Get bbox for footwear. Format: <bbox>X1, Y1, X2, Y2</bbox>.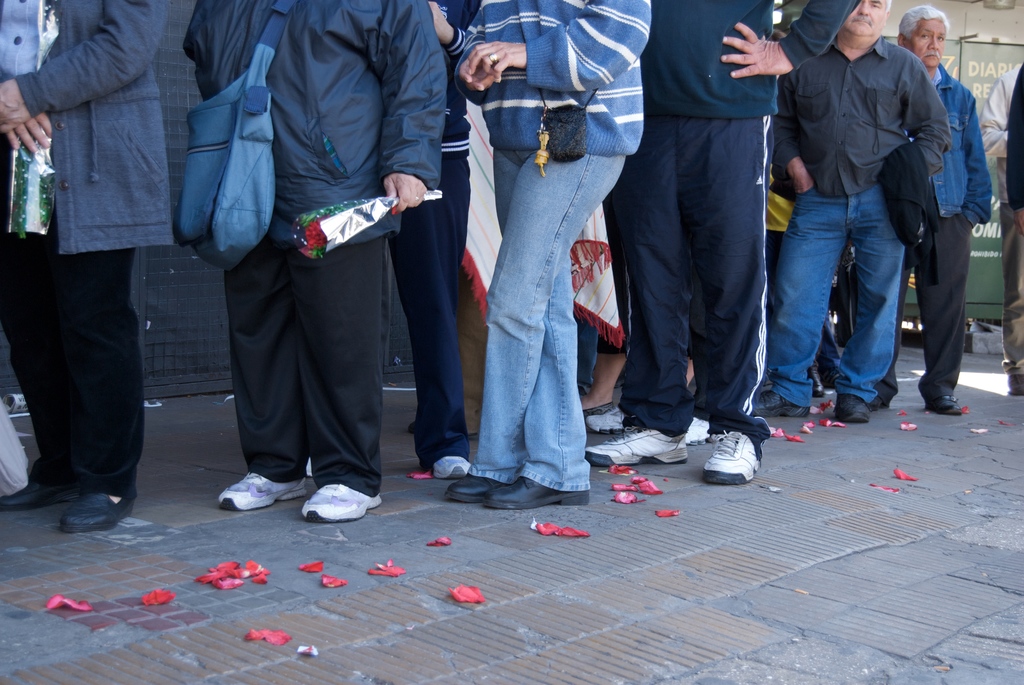
<bbox>220, 471, 309, 510</bbox>.
